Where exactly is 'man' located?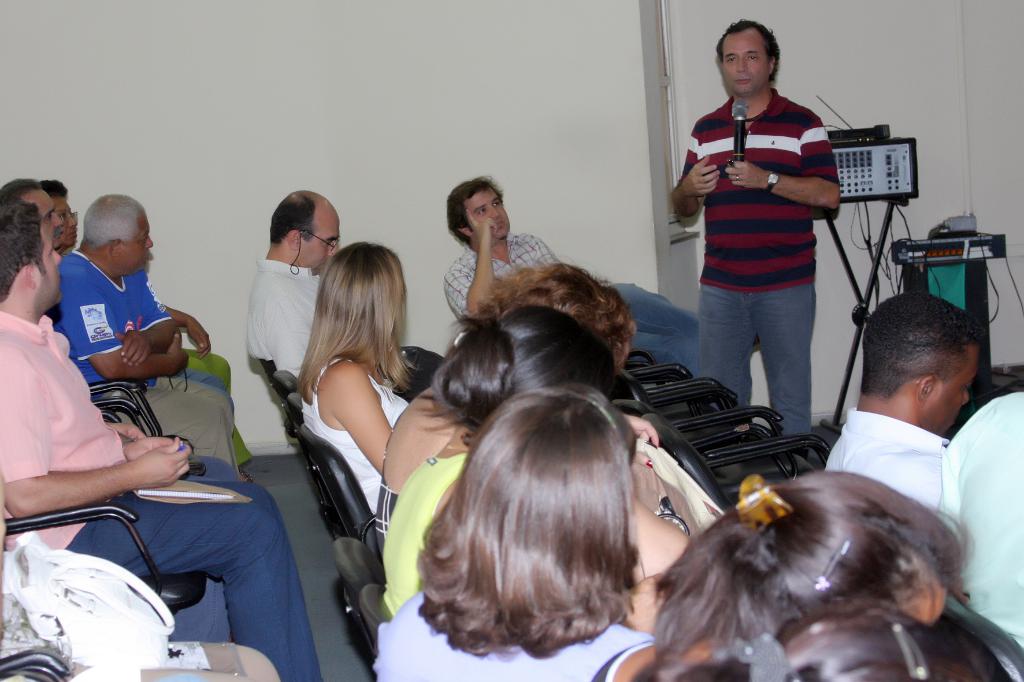
Its bounding box is bbox=[440, 175, 561, 319].
